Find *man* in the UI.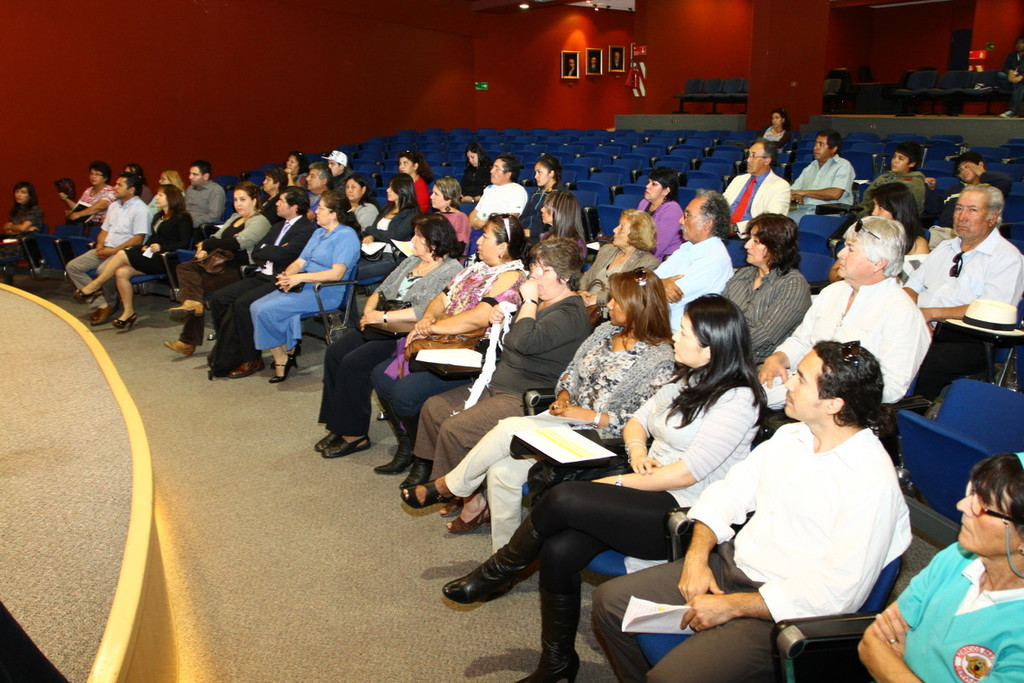
UI element at pyautogui.locateOnScreen(719, 143, 790, 231).
